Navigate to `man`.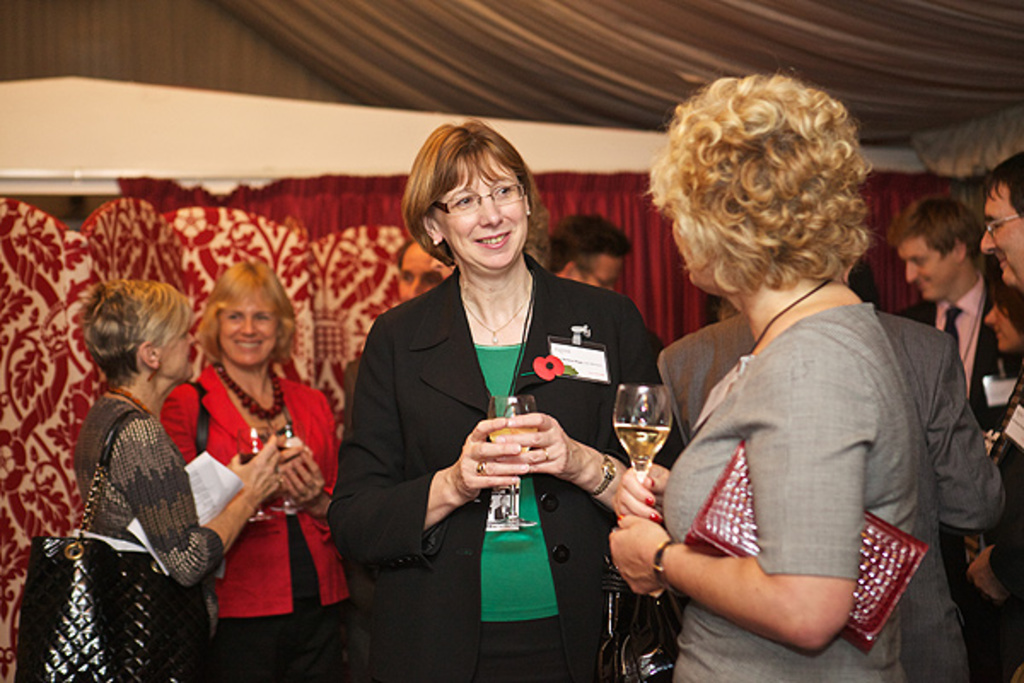
Navigation target: pyautogui.locateOnScreen(398, 239, 459, 302).
